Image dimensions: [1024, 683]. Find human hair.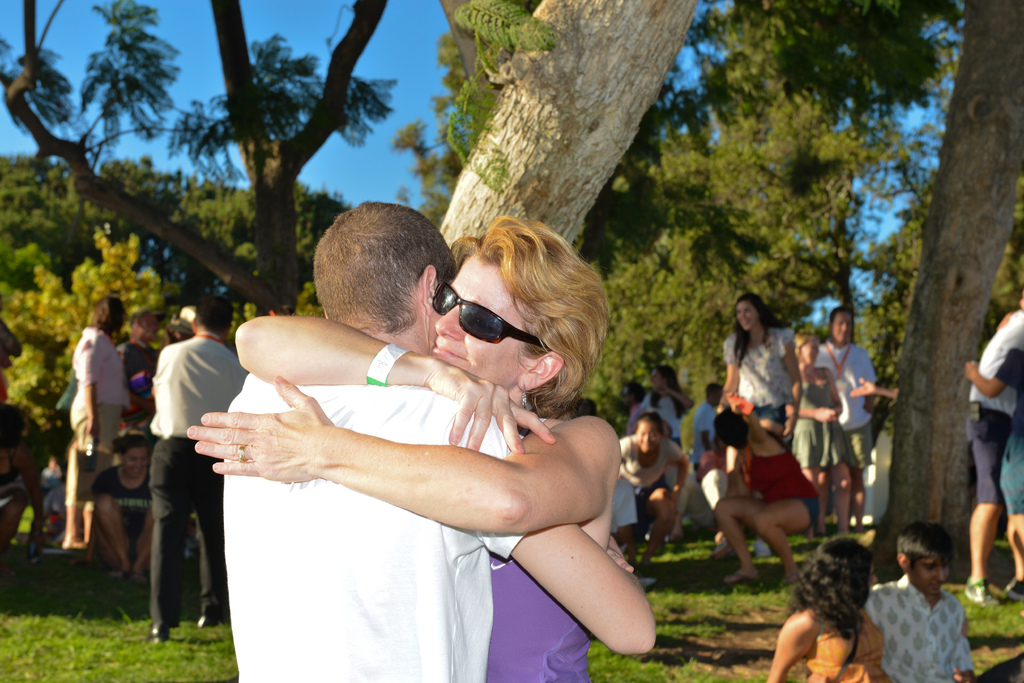
[111,433,148,454].
